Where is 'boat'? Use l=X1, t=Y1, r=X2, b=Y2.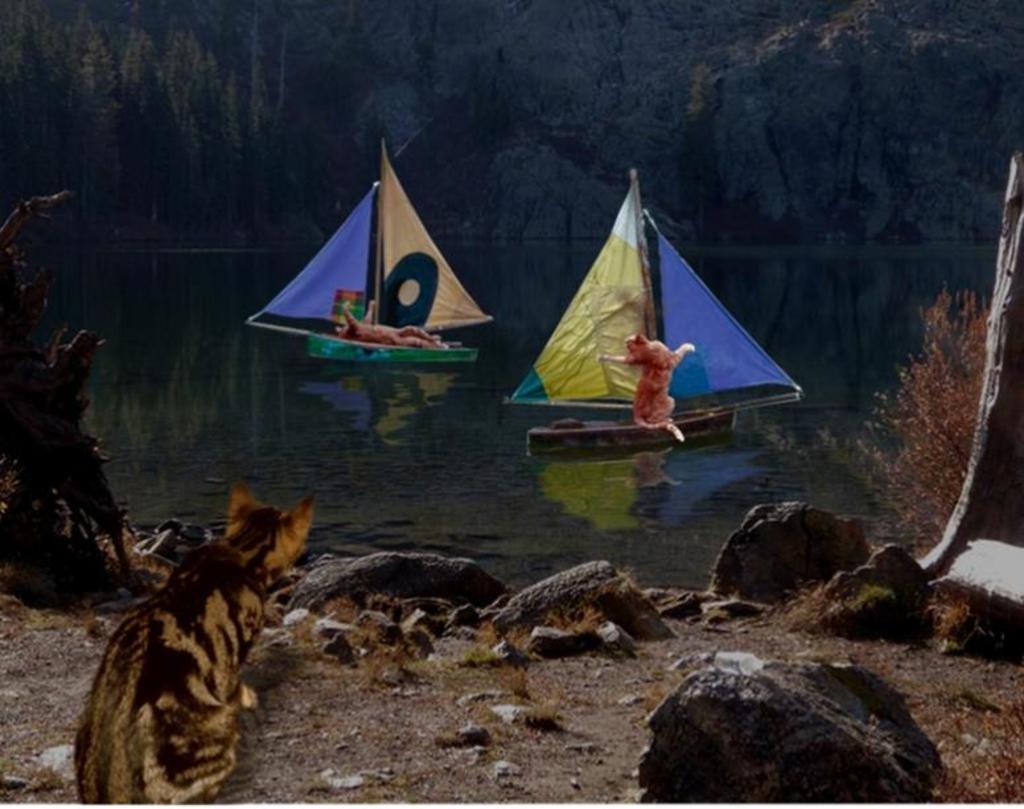
l=246, t=137, r=489, b=370.
